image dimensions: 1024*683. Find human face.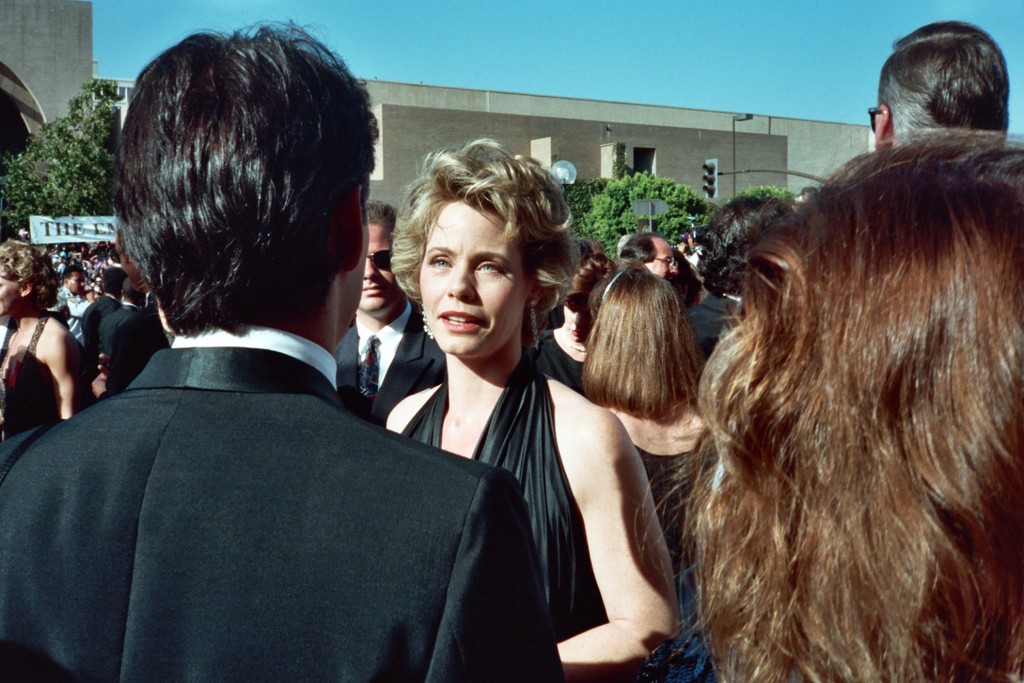
358:222:394:318.
